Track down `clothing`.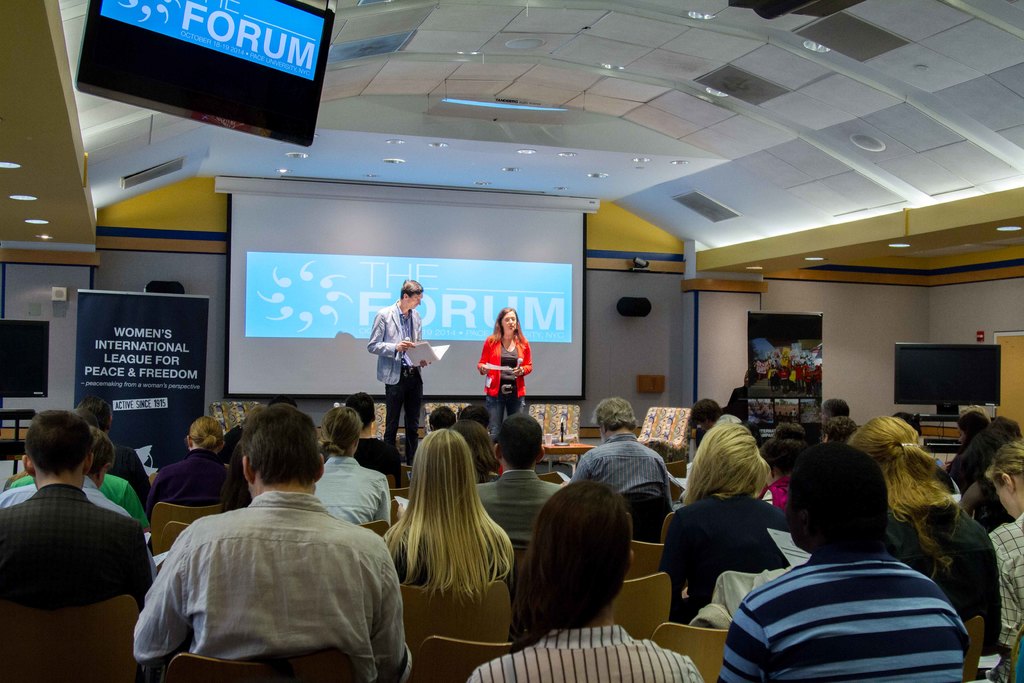
Tracked to box=[371, 299, 421, 459].
